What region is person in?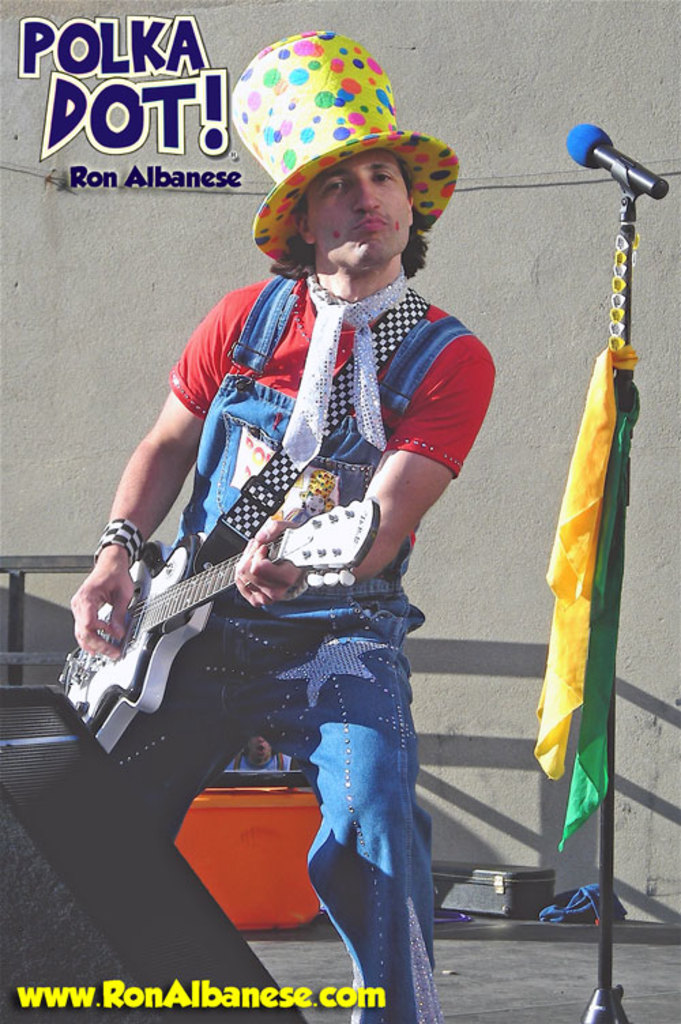
left=89, top=52, right=484, bottom=978.
